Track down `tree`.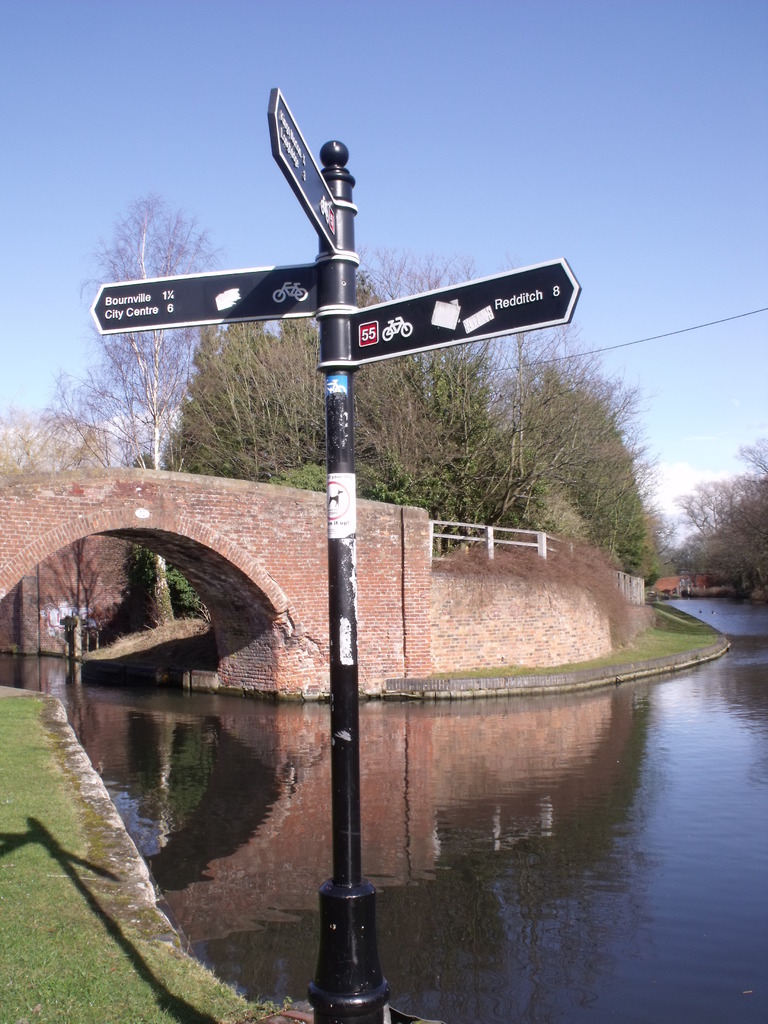
Tracked to Rect(161, 319, 441, 516).
